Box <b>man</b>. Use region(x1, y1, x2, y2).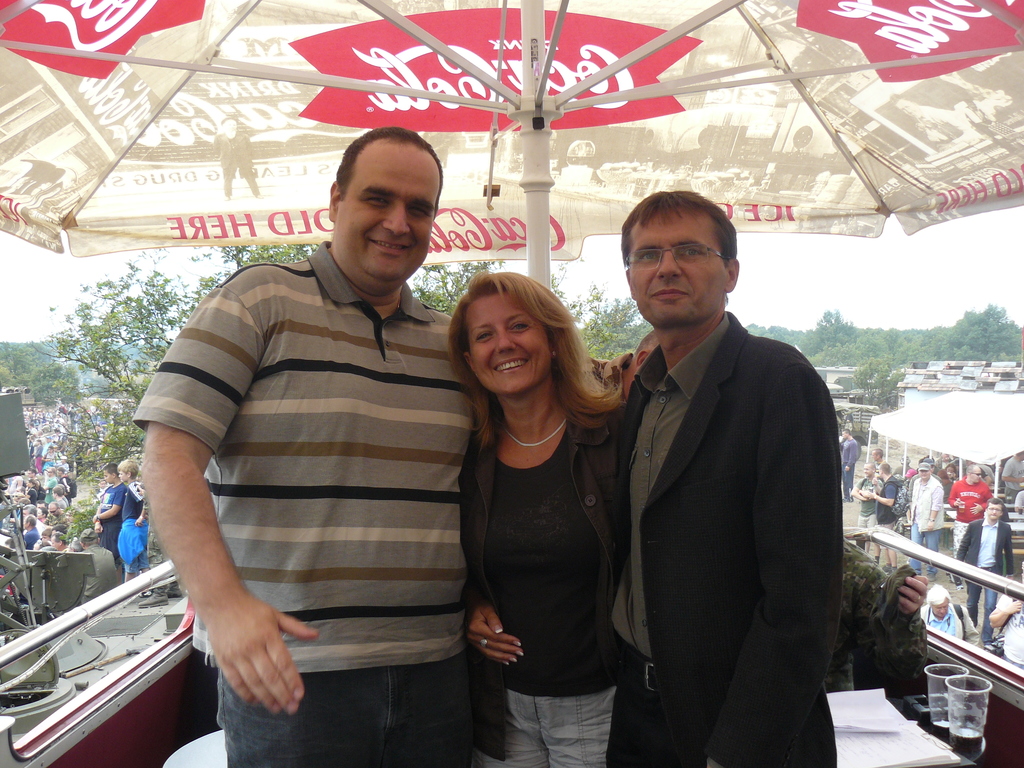
region(987, 593, 1023, 669).
